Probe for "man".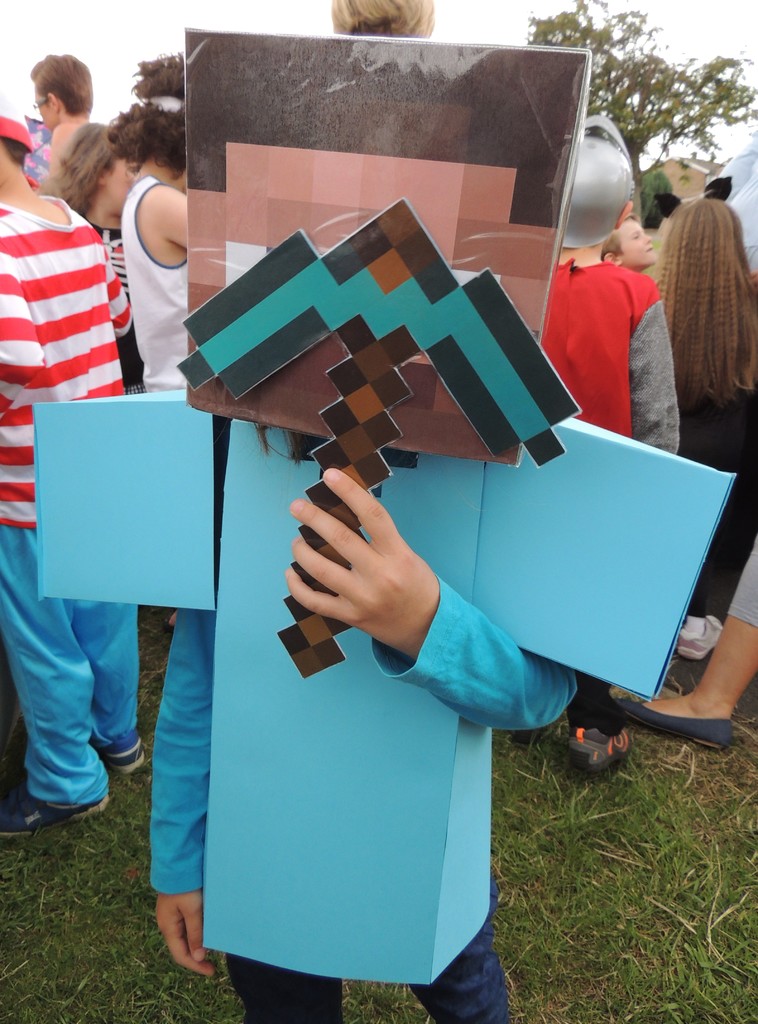
Probe result: <box>0,112,145,838</box>.
